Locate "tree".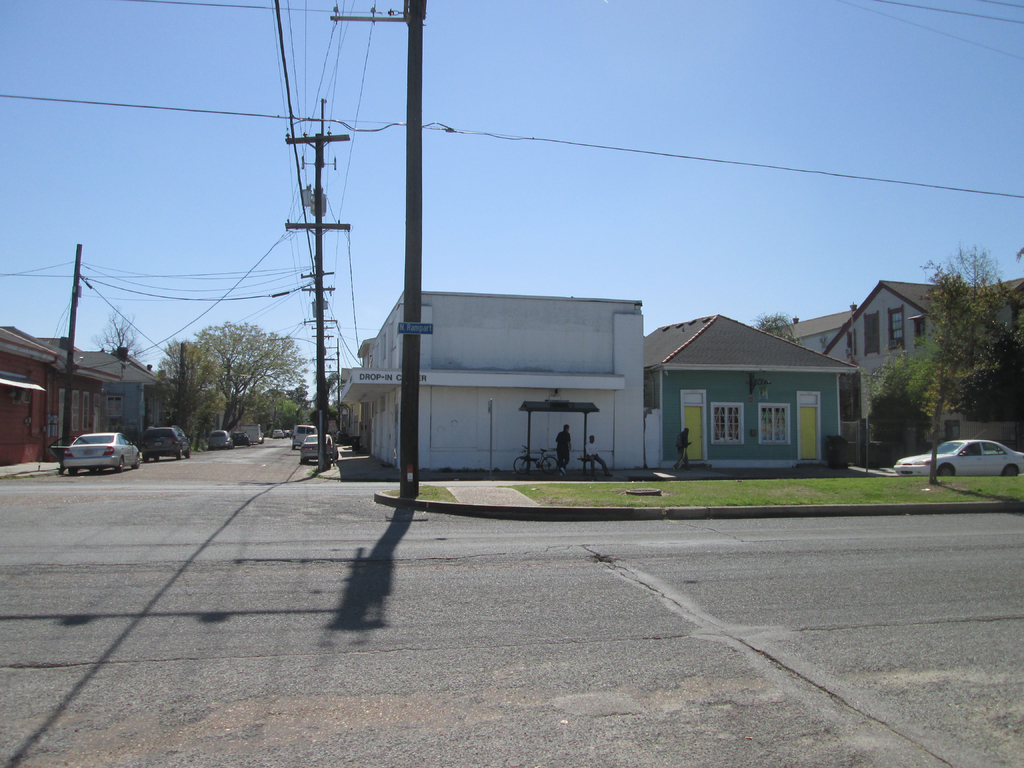
Bounding box: <box>751,310,799,344</box>.
